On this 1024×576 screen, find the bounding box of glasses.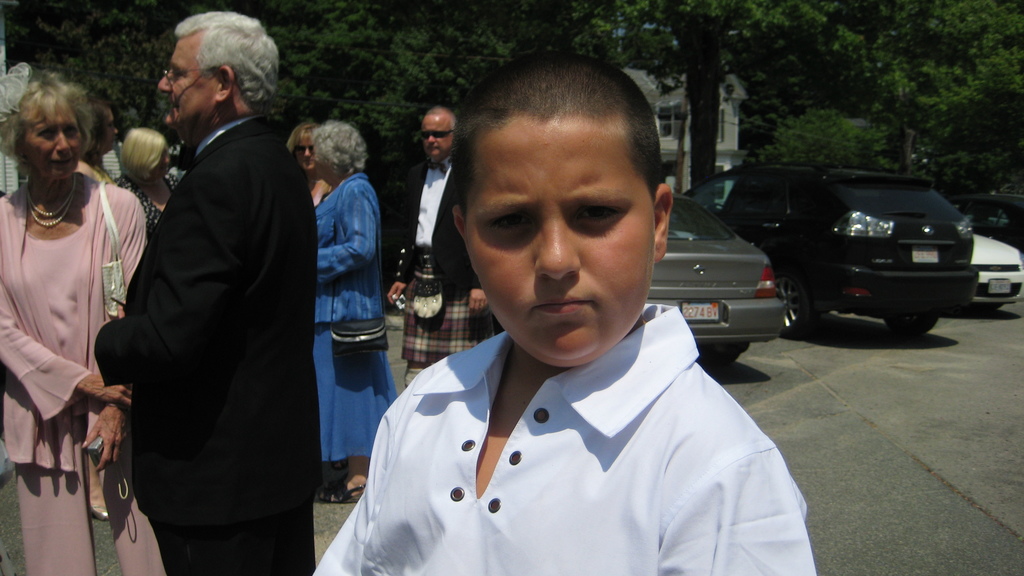
Bounding box: box(156, 58, 255, 87).
